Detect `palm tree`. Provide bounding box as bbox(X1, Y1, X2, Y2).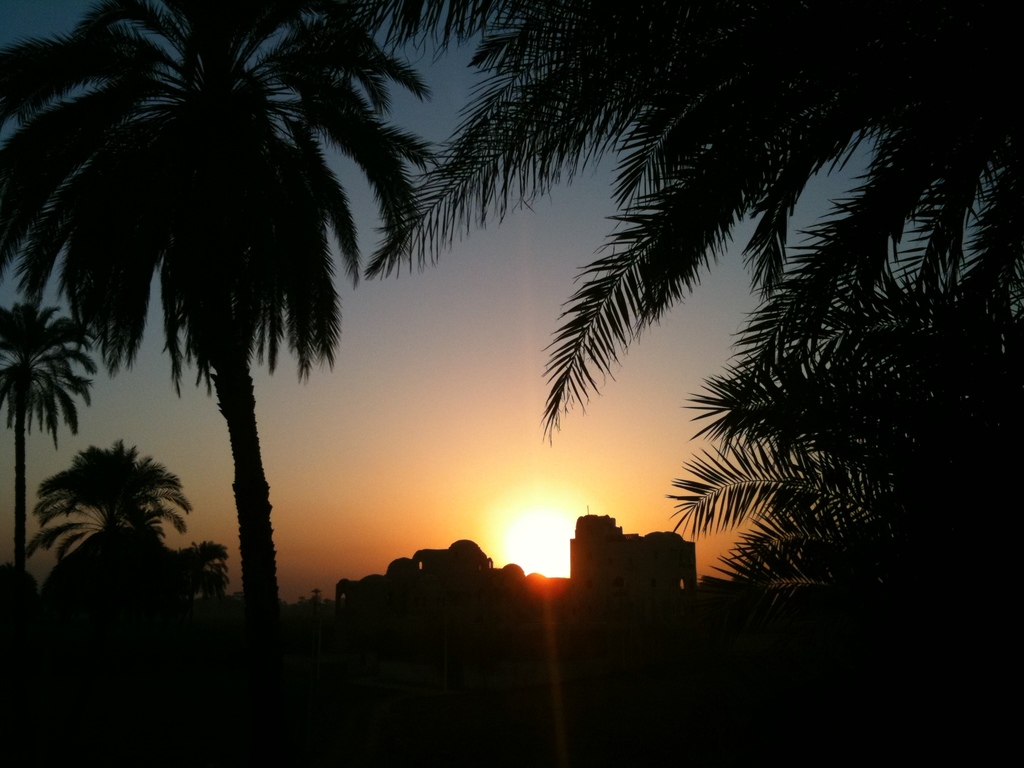
bbox(646, 316, 1009, 758).
